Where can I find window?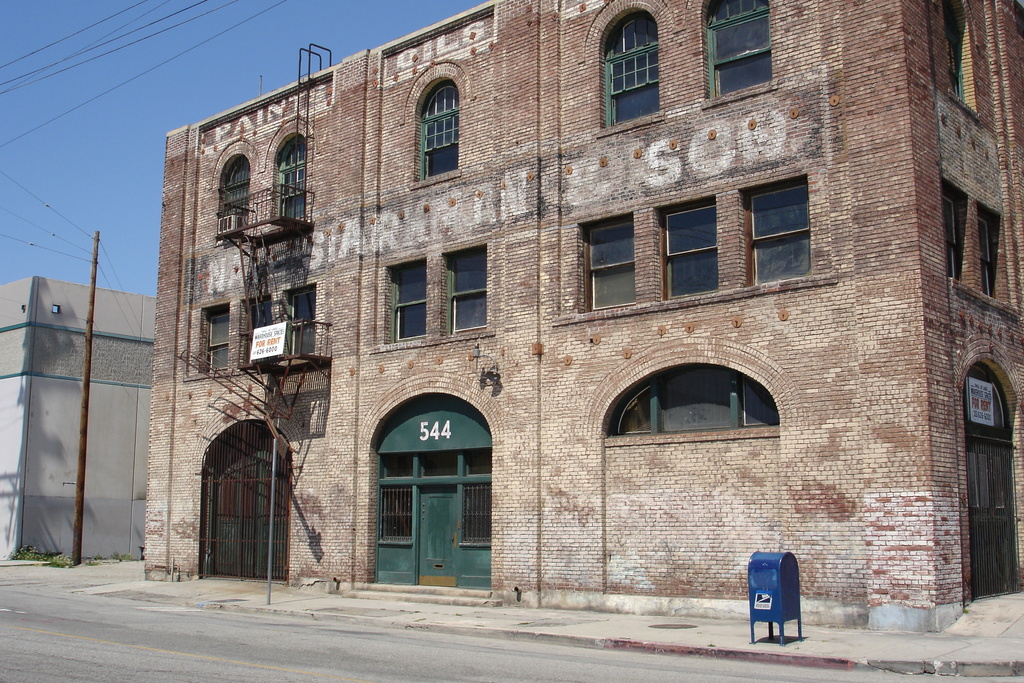
You can find it at (x1=203, y1=304, x2=227, y2=368).
